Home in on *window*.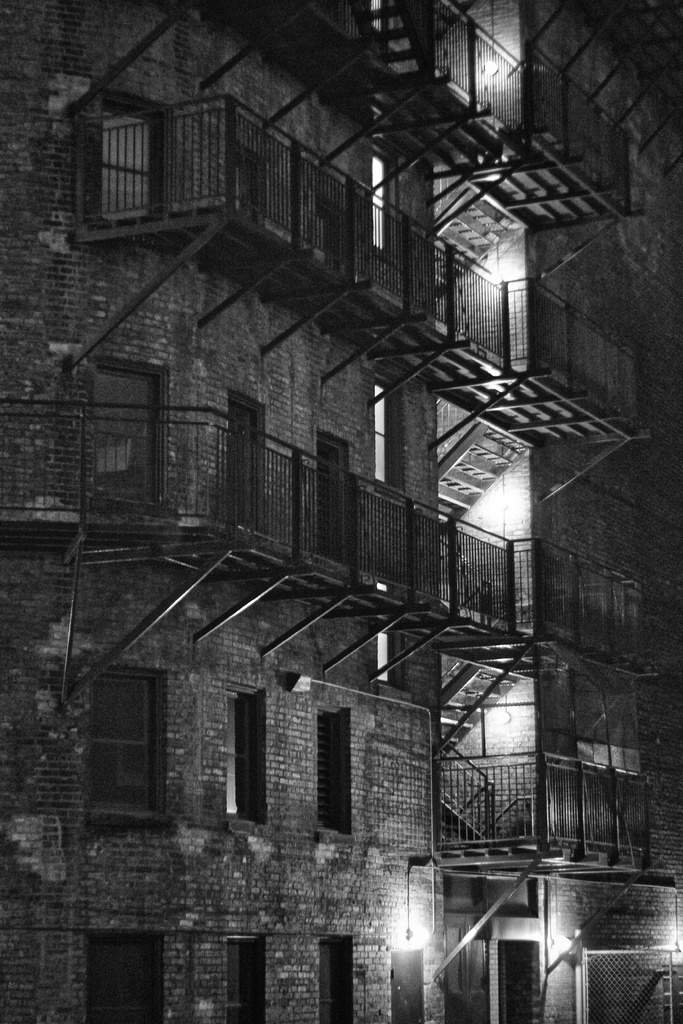
Homed in at BBox(224, 684, 273, 834).
